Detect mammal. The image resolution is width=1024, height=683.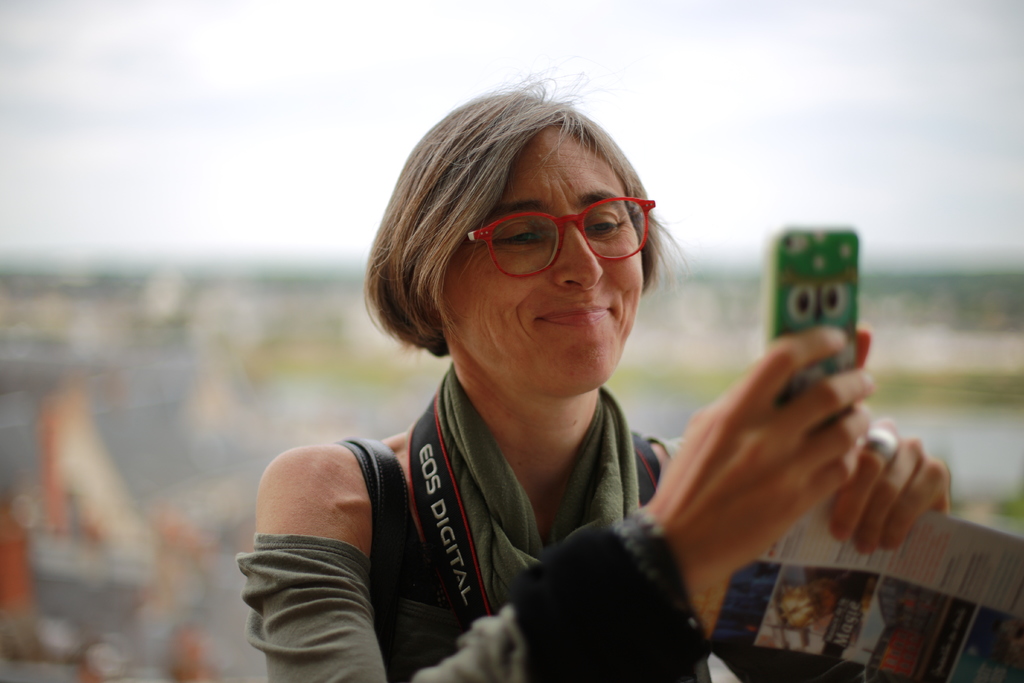
bbox=(214, 90, 814, 682).
